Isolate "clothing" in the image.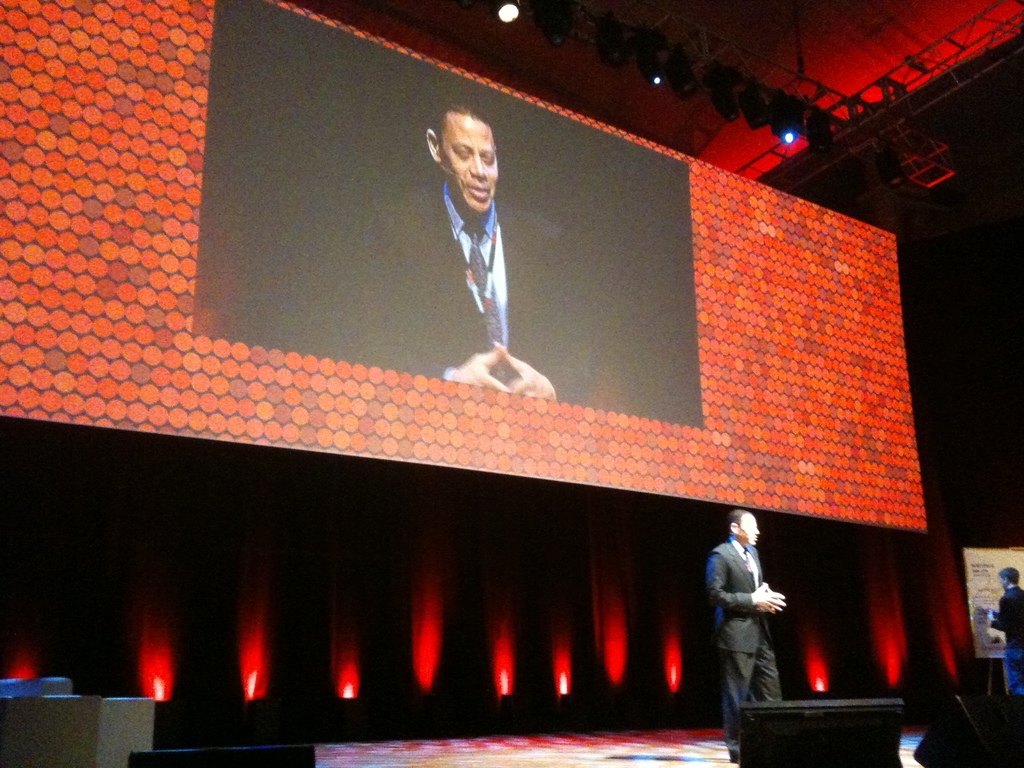
Isolated region: pyautogui.locateOnScreen(698, 524, 801, 722).
